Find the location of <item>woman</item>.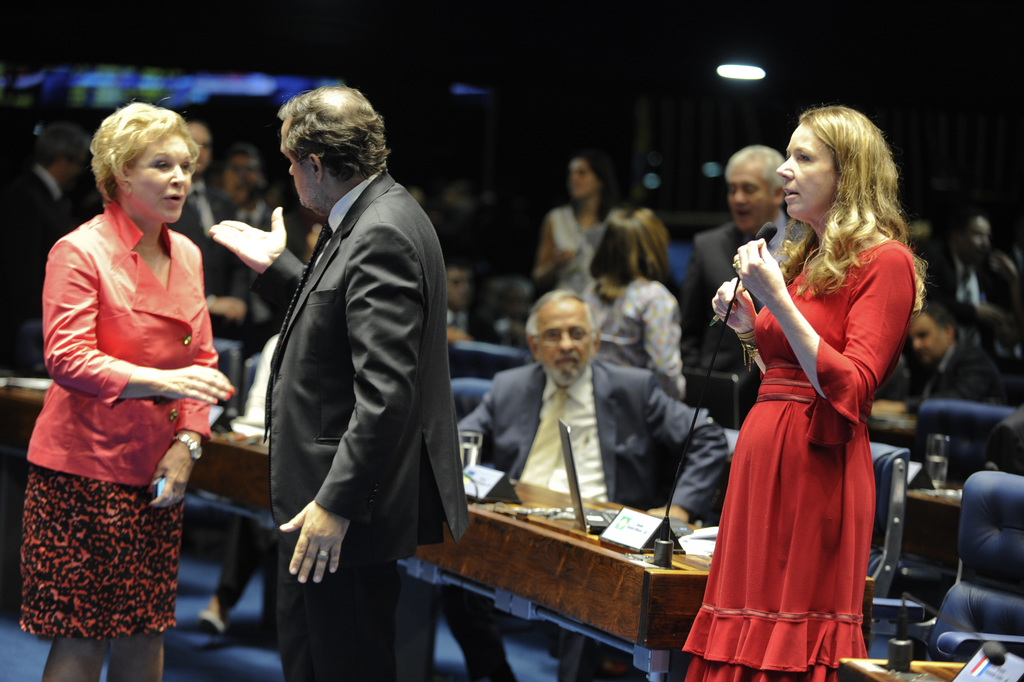
Location: [left=698, top=111, right=923, bottom=681].
